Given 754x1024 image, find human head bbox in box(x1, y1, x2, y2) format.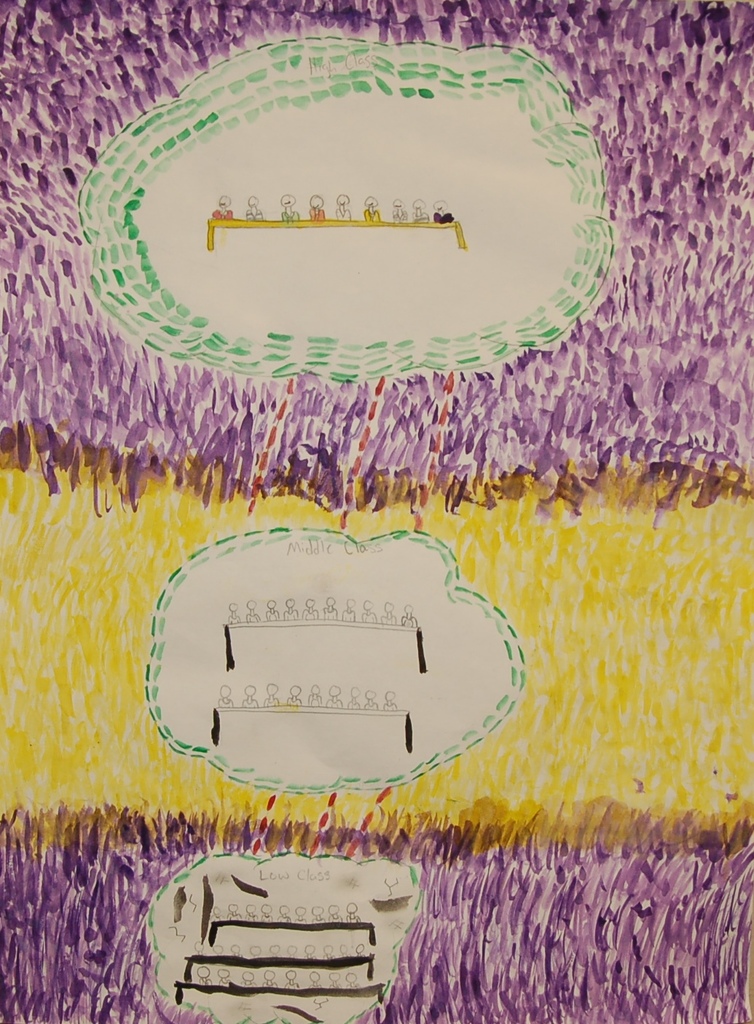
box(309, 190, 324, 206).
